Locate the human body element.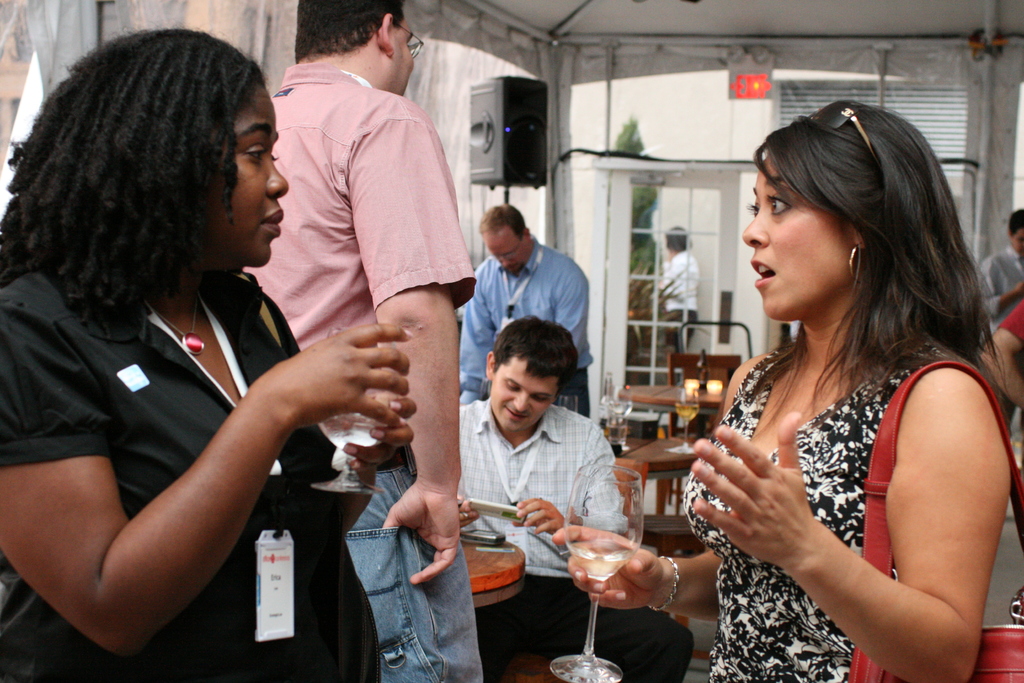
Element bbox: pyautogui.locateOnScreen(454, 317, 692, 682).
